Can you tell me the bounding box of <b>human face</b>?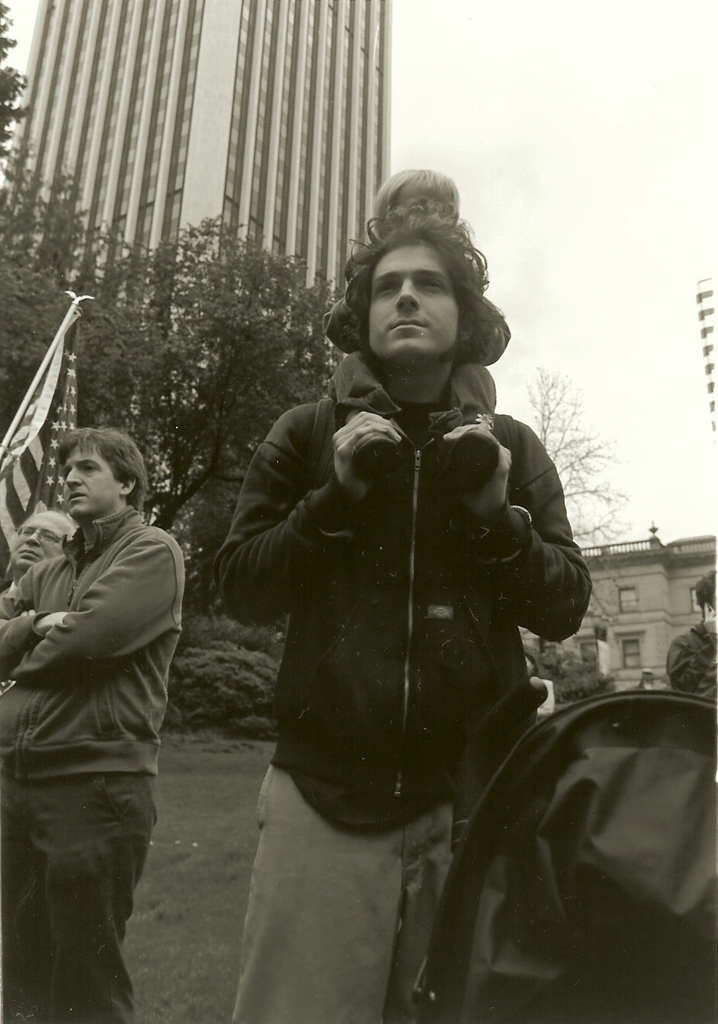
bbox=[60, 447, 120, 523].
